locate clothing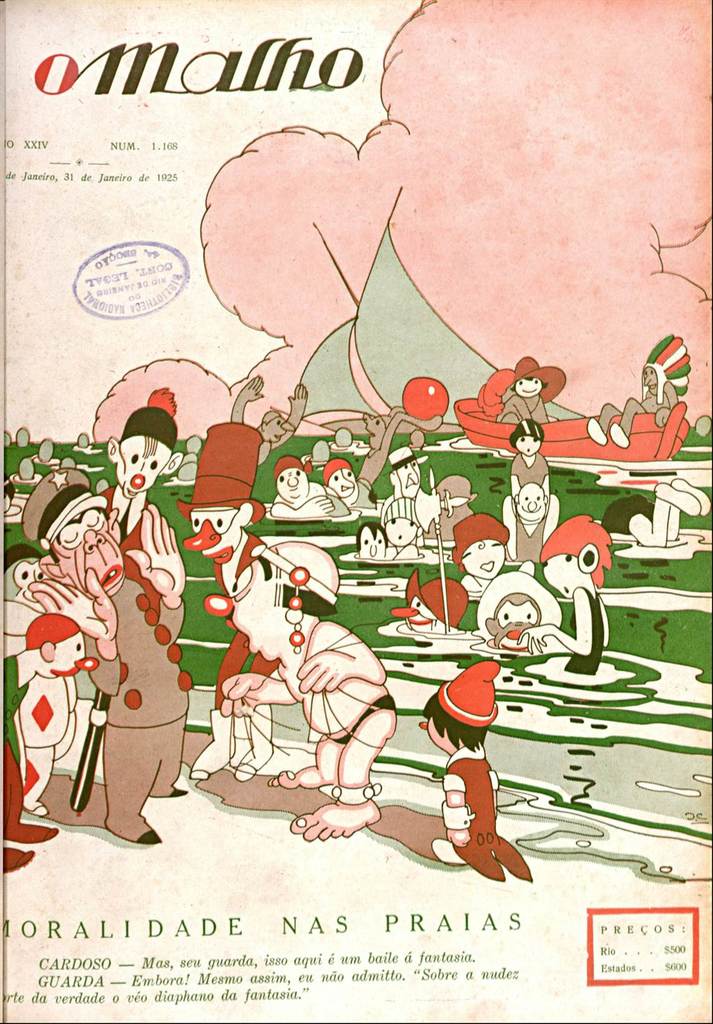
{"x1": 94, "y1": 484, "x2": 150, "y2": 554}
